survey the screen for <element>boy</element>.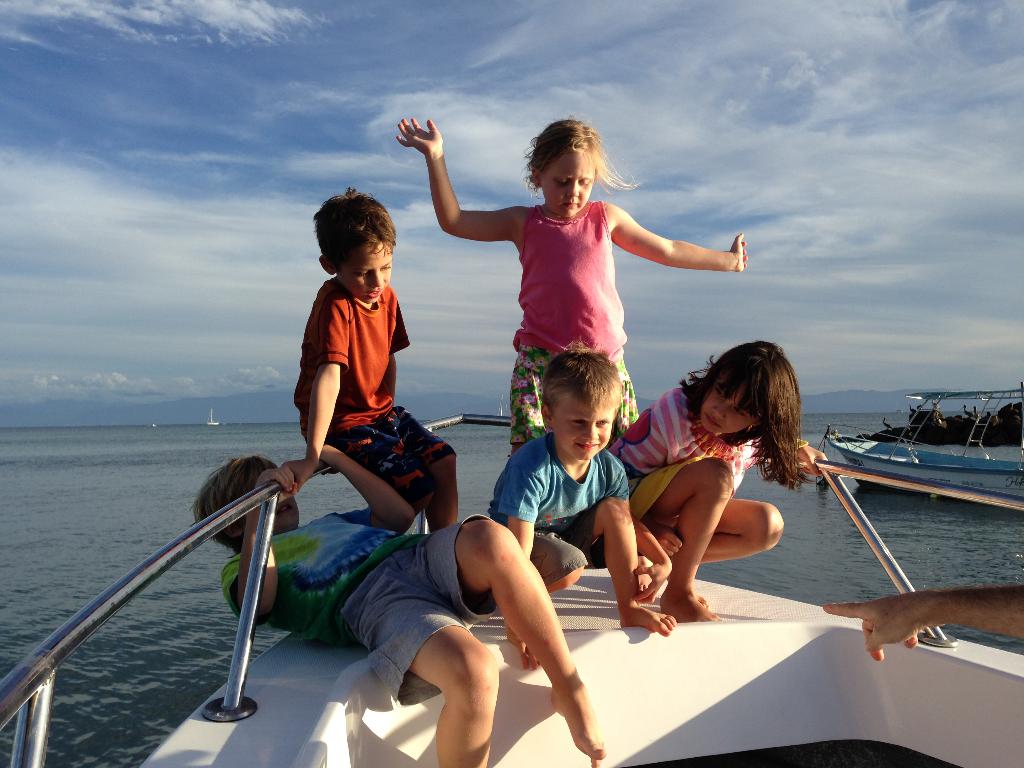
Survey found: 187/444/602/767.
